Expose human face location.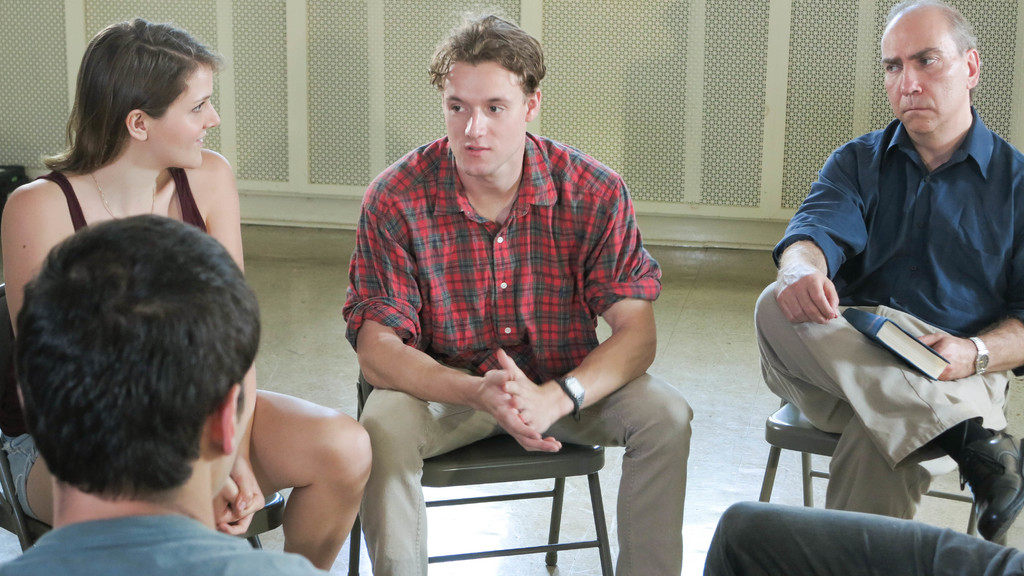
Exposed at bbox(877, 28, 972, 138).
